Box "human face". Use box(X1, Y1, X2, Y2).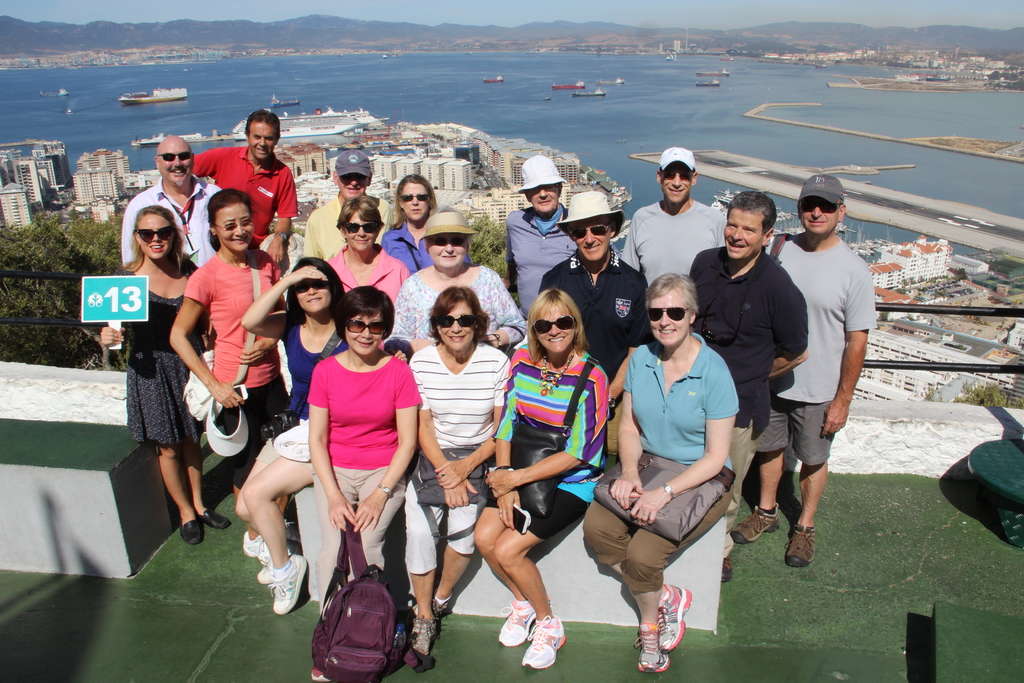
box(570, 219, 610, 263).
